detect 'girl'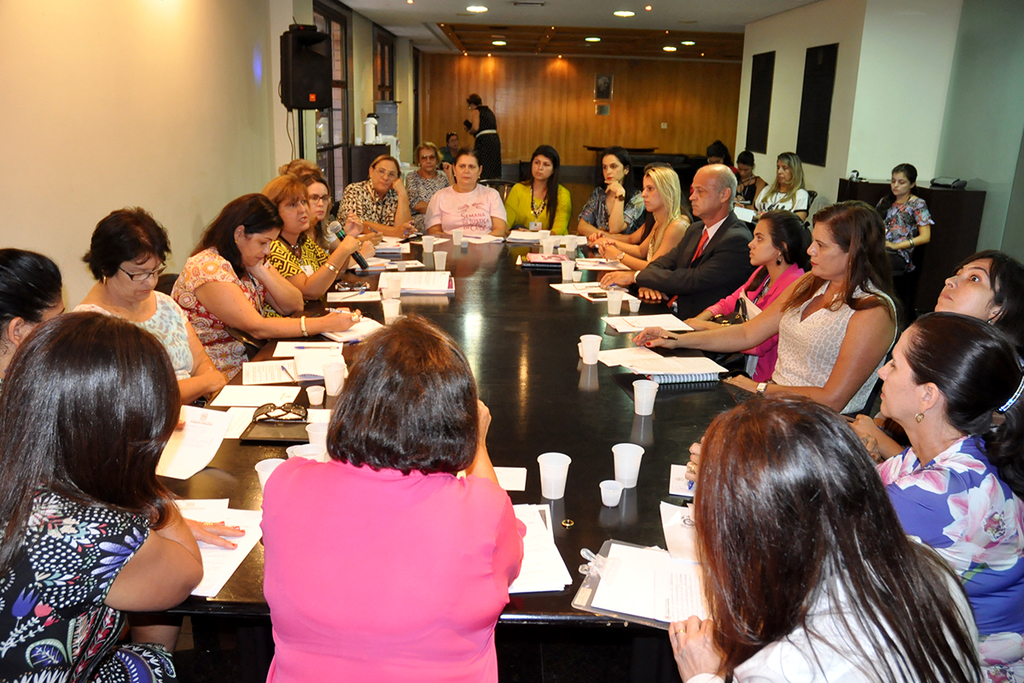
(0, 315, 248, 682)
